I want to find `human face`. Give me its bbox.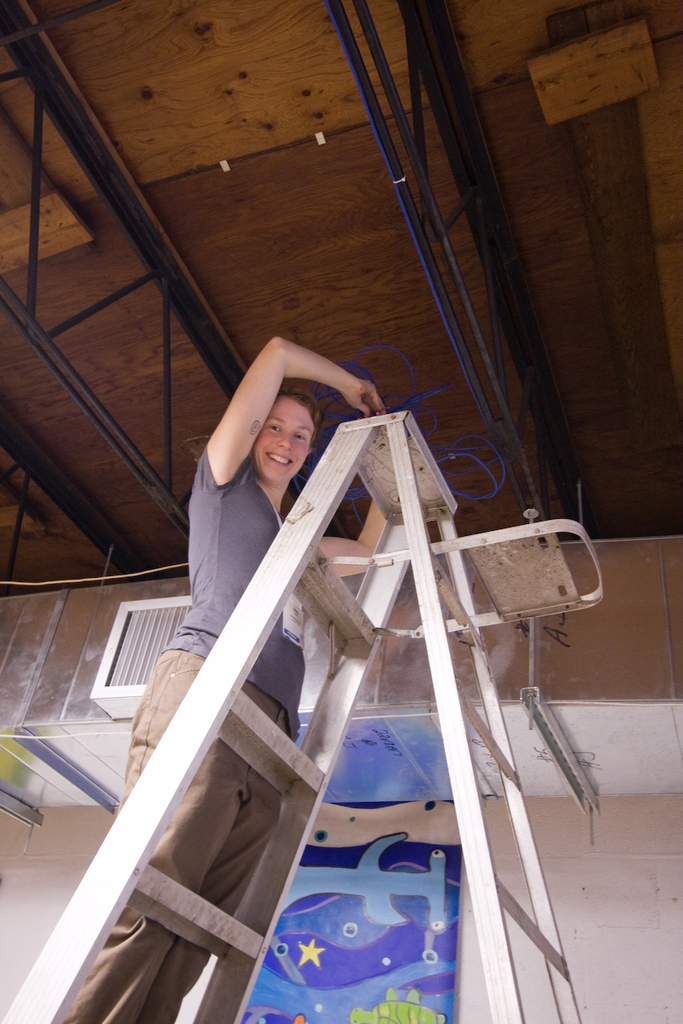
(258, 397, 309, 480).
